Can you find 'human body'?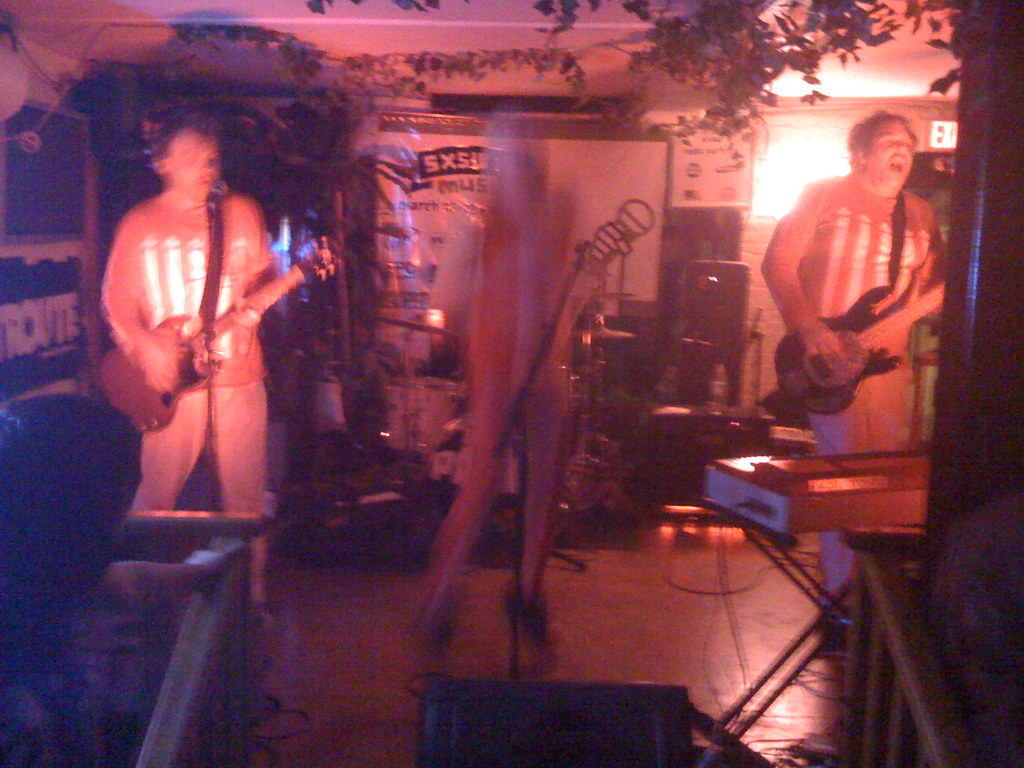
Yes, bounding box: (left=86, top=106, right=307, bottom=605).
